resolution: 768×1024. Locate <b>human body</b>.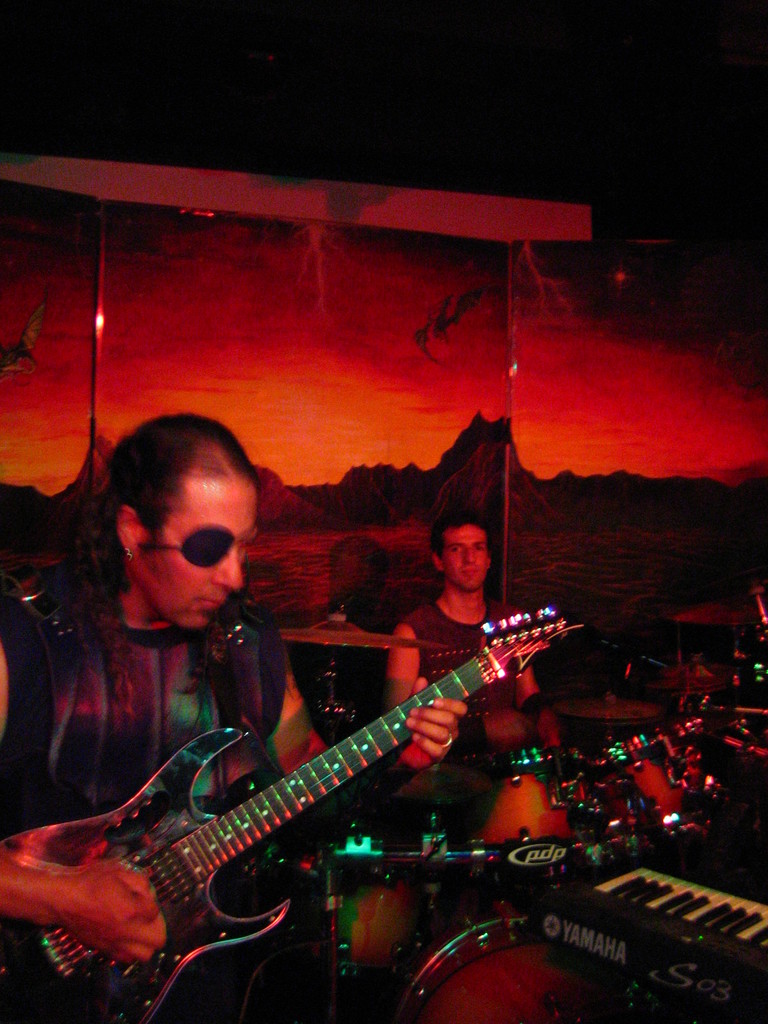
select_region(387, 596, 561, 751).
